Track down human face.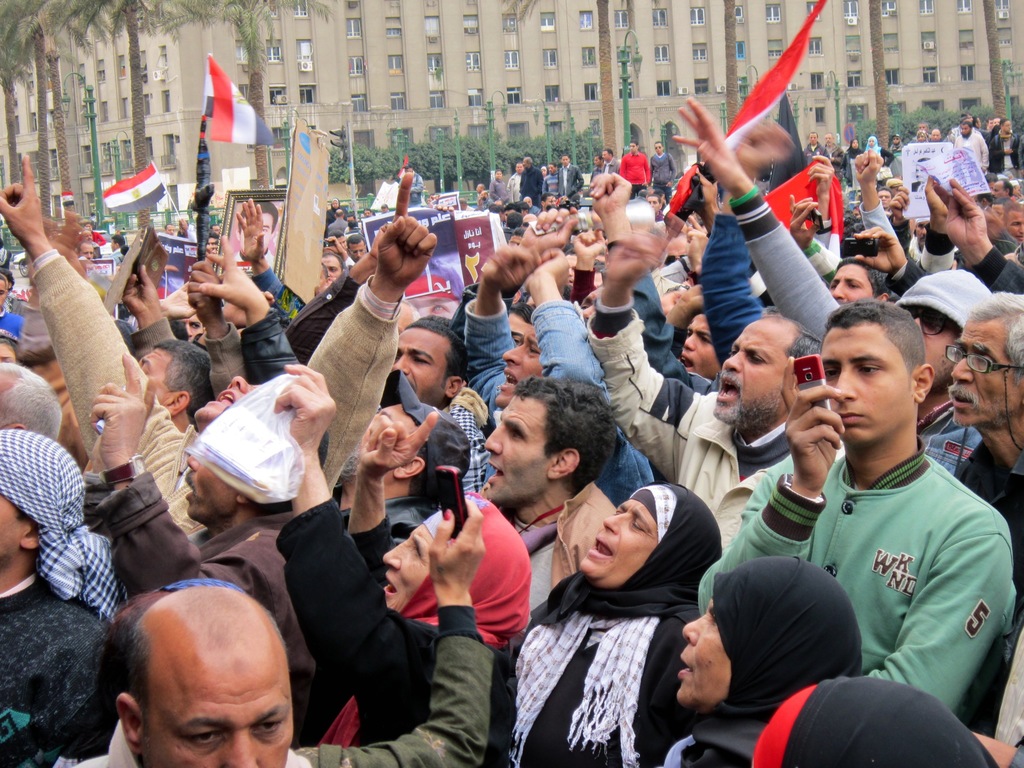
Tracked to [x1=916, y1=122, x2=927, y2=129].
